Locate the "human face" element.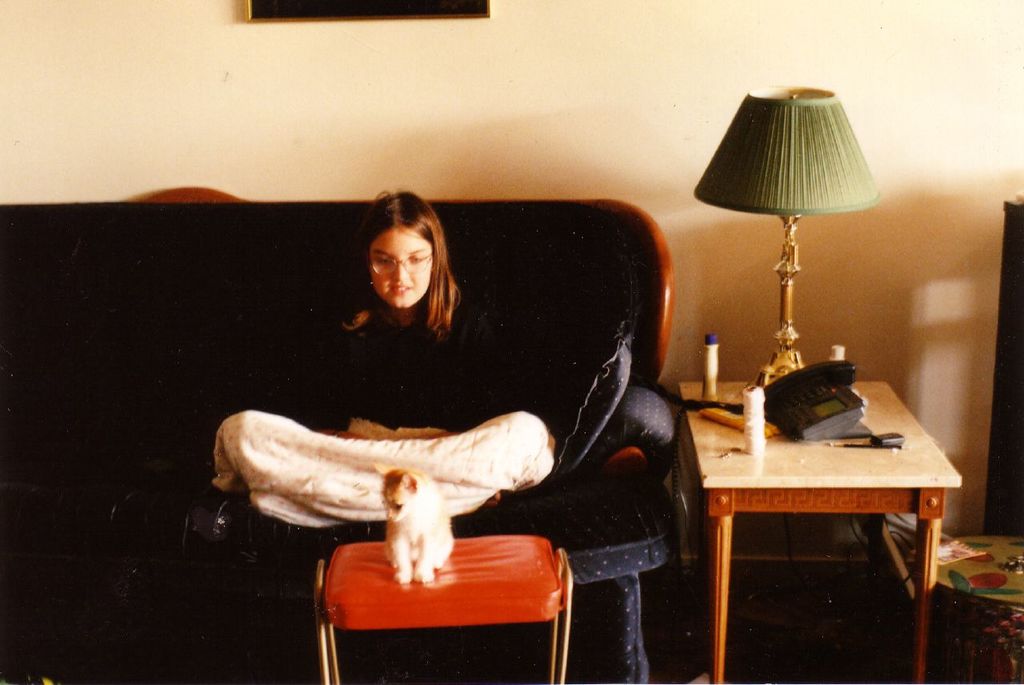
Element bbox: detection(367, 230, 432, 309).
